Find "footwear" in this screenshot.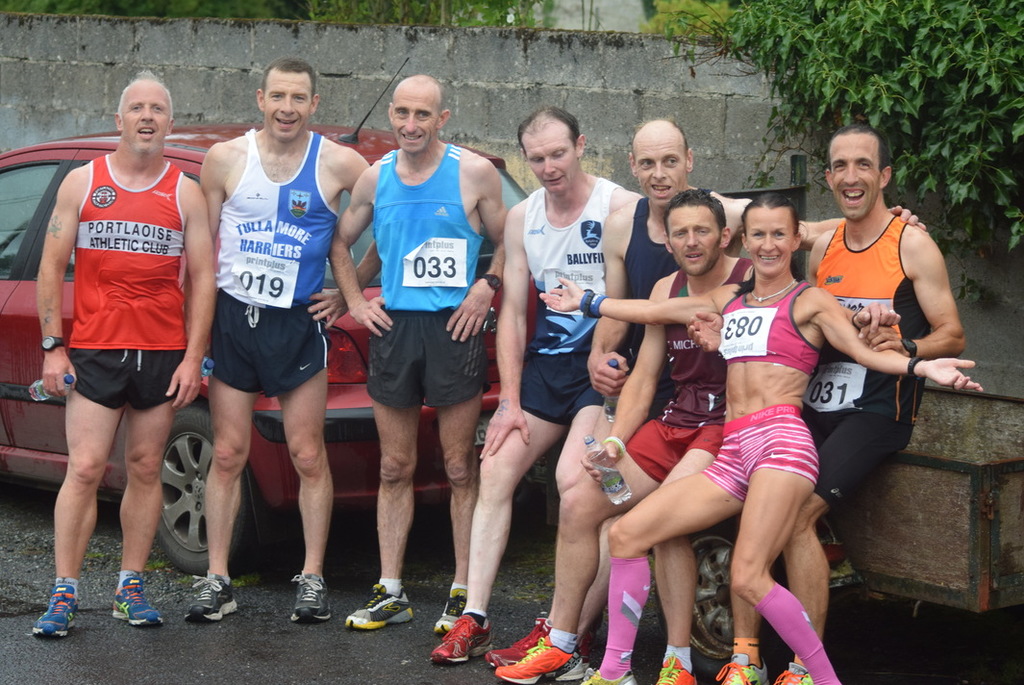
The bounding box for "footwear" is (432,609,494,665).
